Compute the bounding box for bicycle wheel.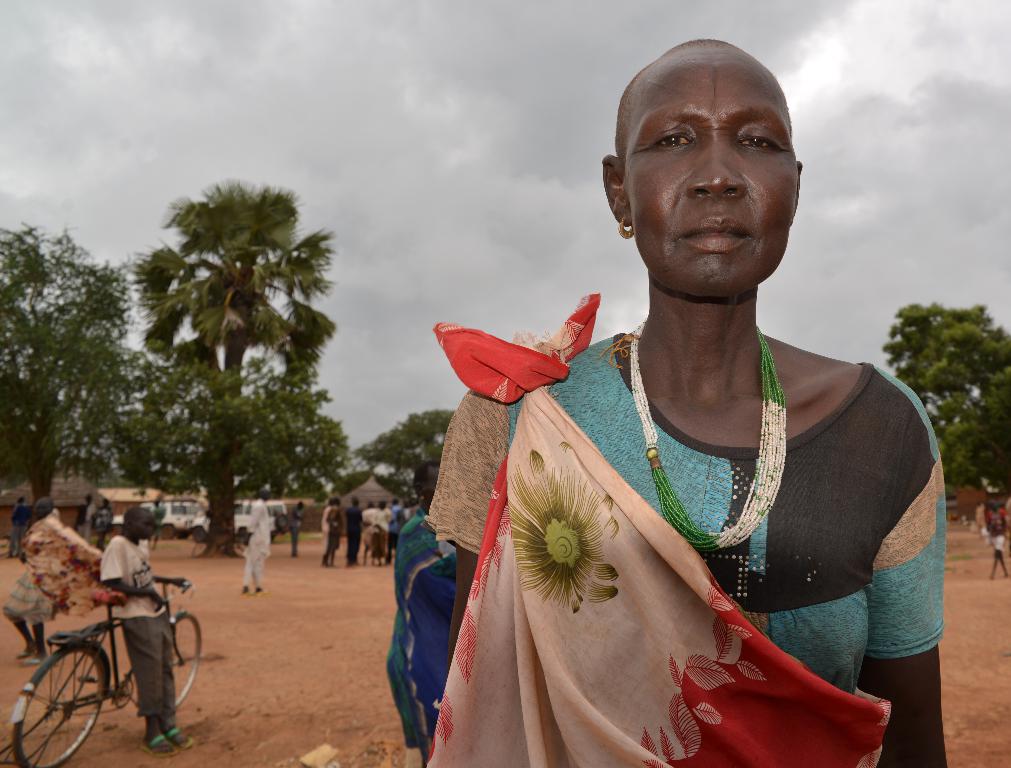
(227,532,248,559).
